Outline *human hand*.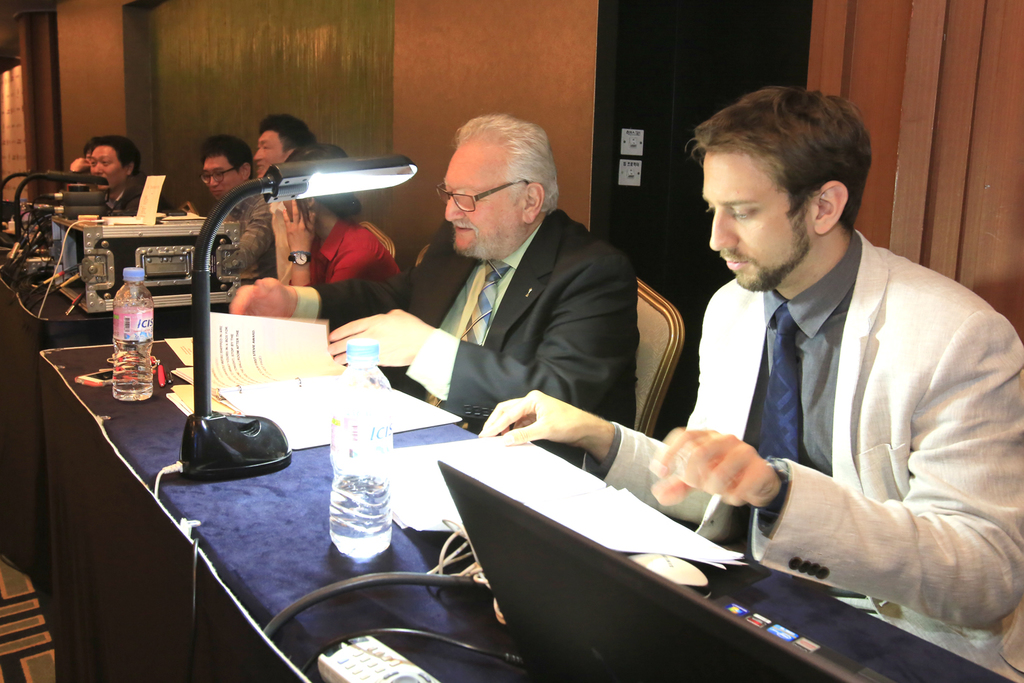
Outline: (70, 157, 91, 173).
